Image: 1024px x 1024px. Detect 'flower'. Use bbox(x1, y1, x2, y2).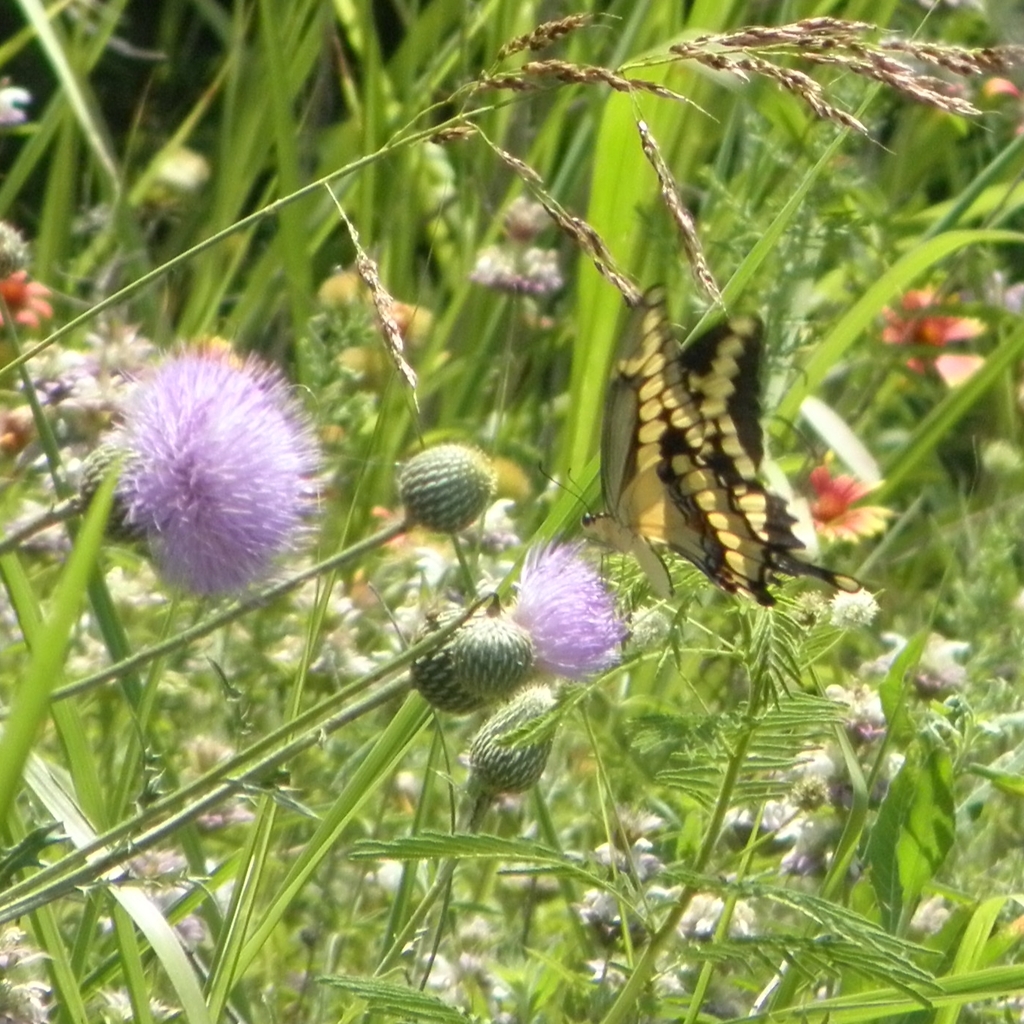
bbox(399, 134, 484, 276).
